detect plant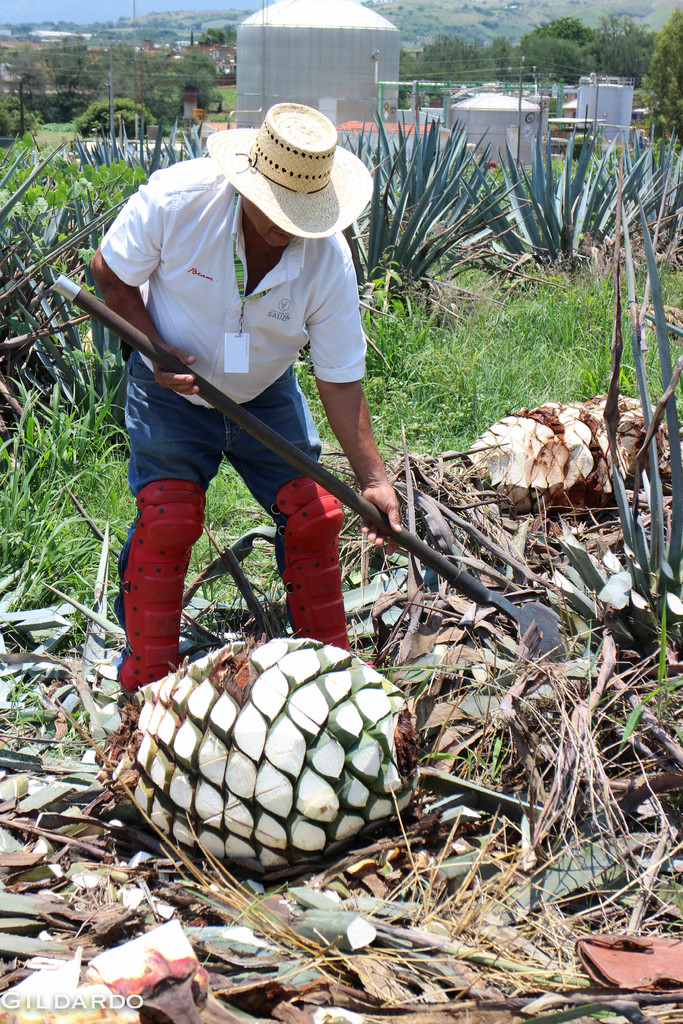
box(460, 98, 652, 263)
